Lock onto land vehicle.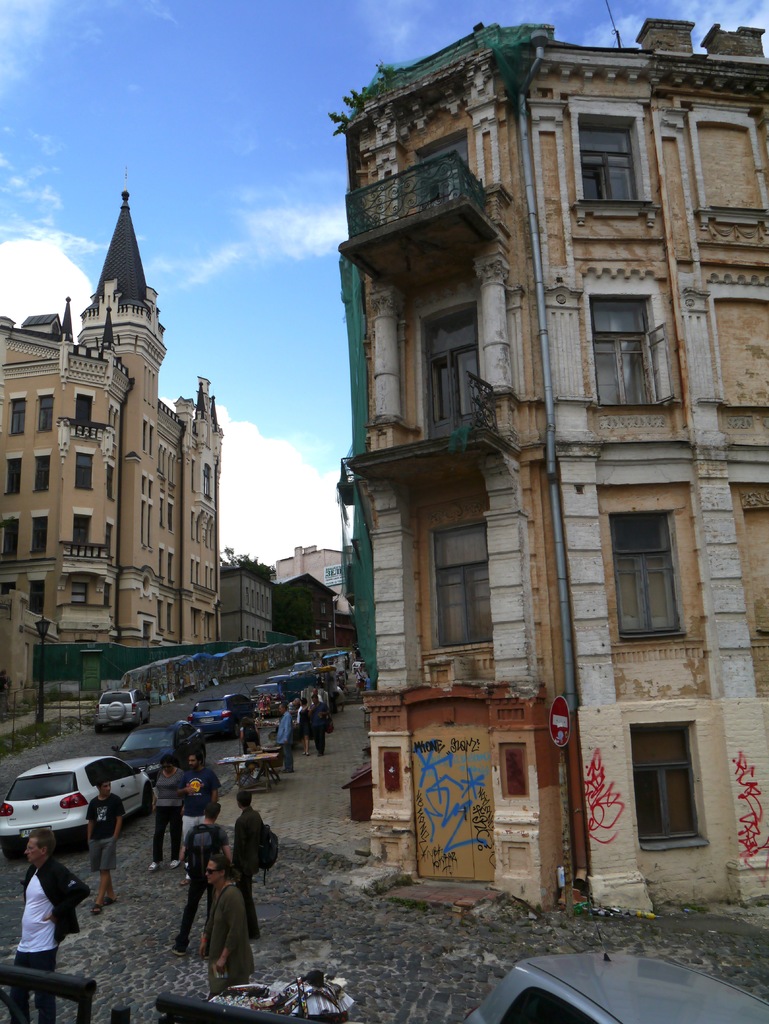
Locked: [186, 692, 258, 742].
